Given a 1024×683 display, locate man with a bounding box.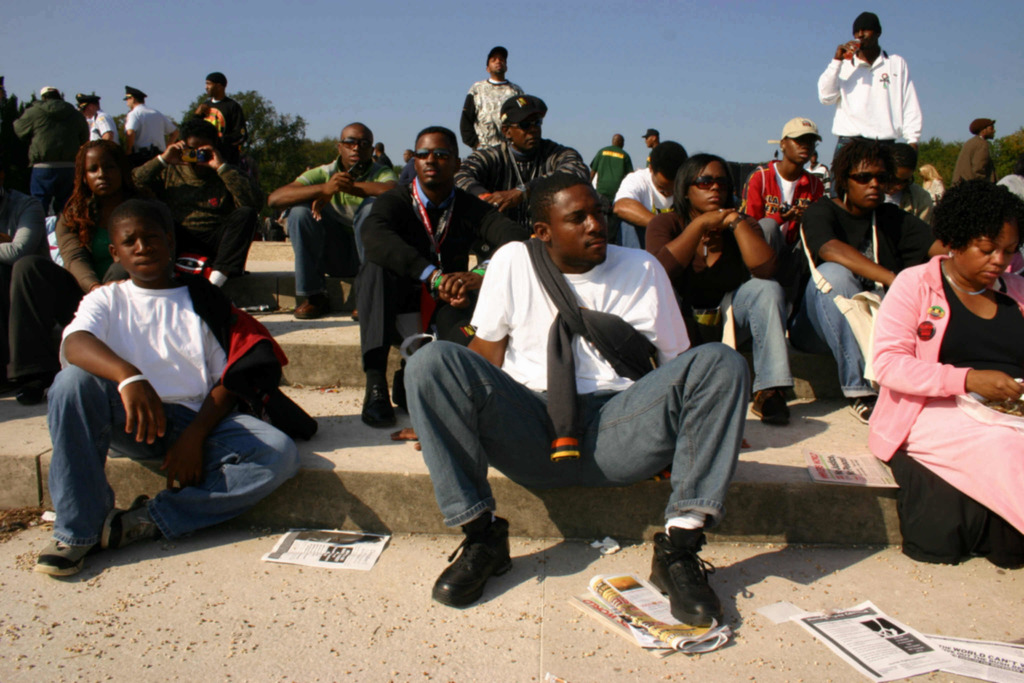
Located: 458,48,523,151.
